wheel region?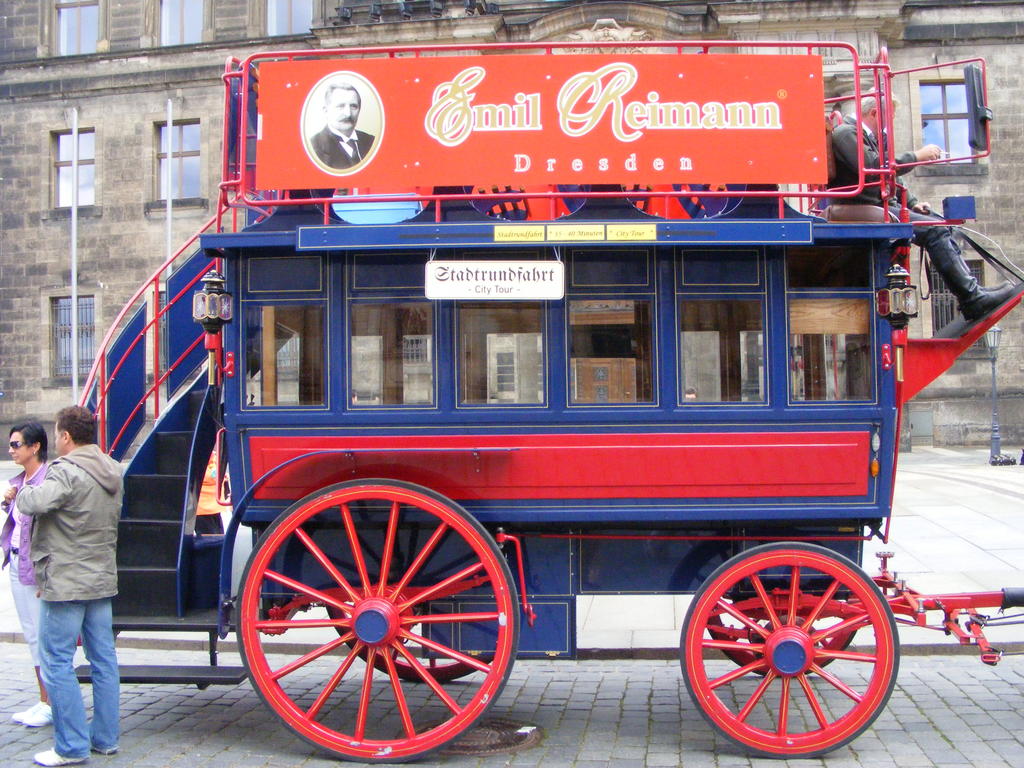
x1=326, y1=600, x2=500, y2=683
